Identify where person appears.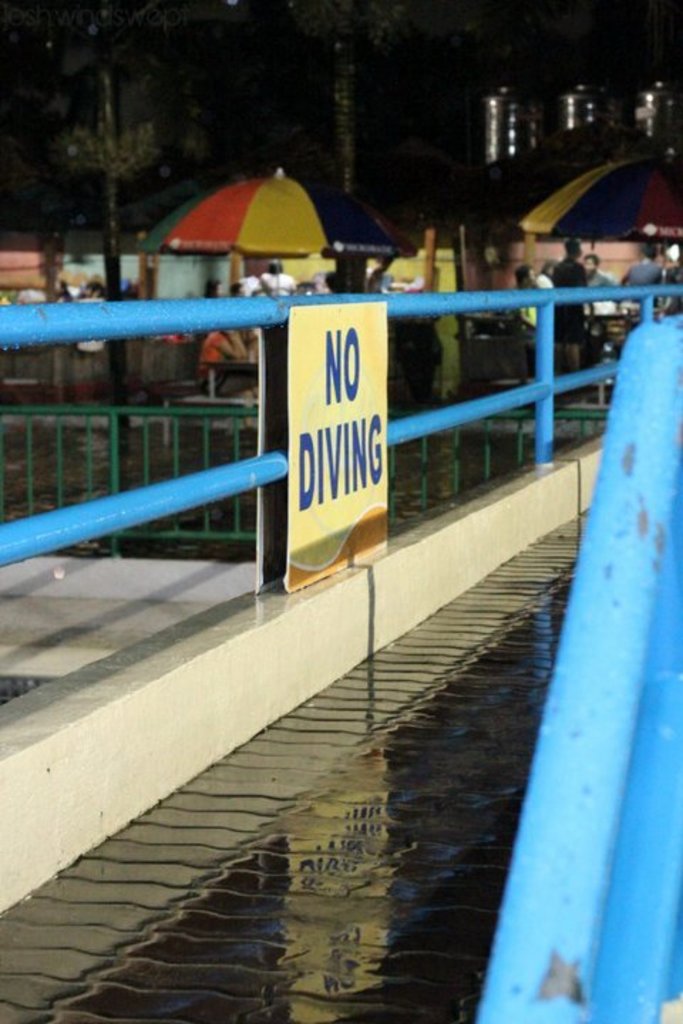
Appears at detection(551, 233, 588, 353).
